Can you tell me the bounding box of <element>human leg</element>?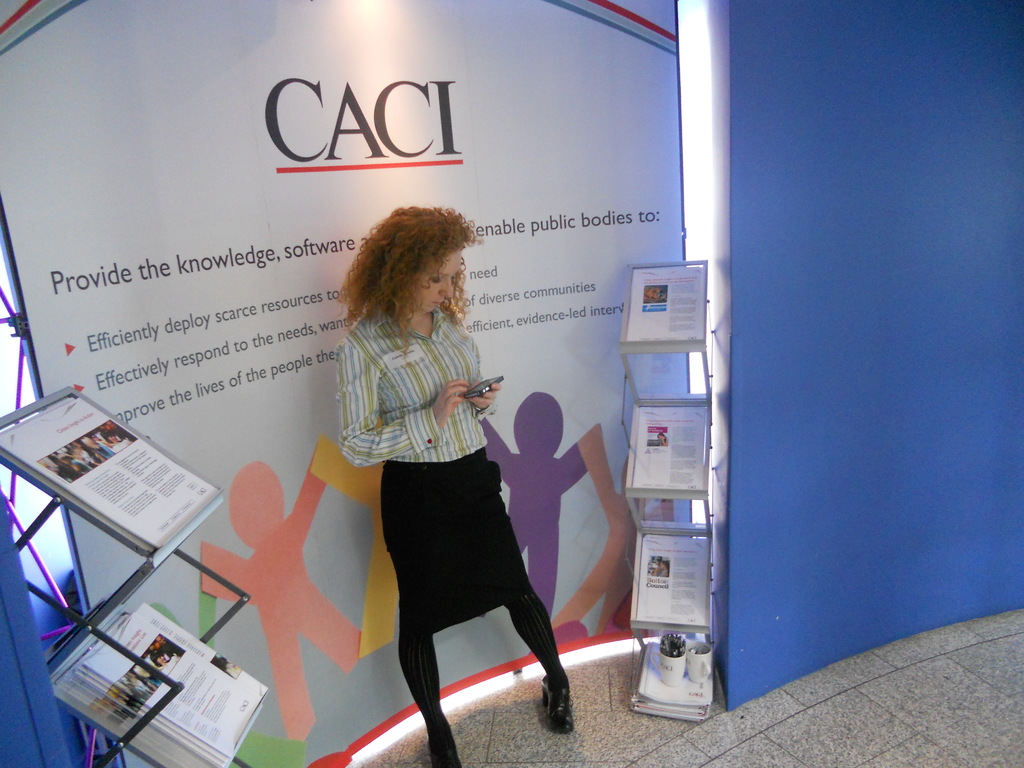
pyautogui.locateOnScreen(399, 628, 460, 766).
